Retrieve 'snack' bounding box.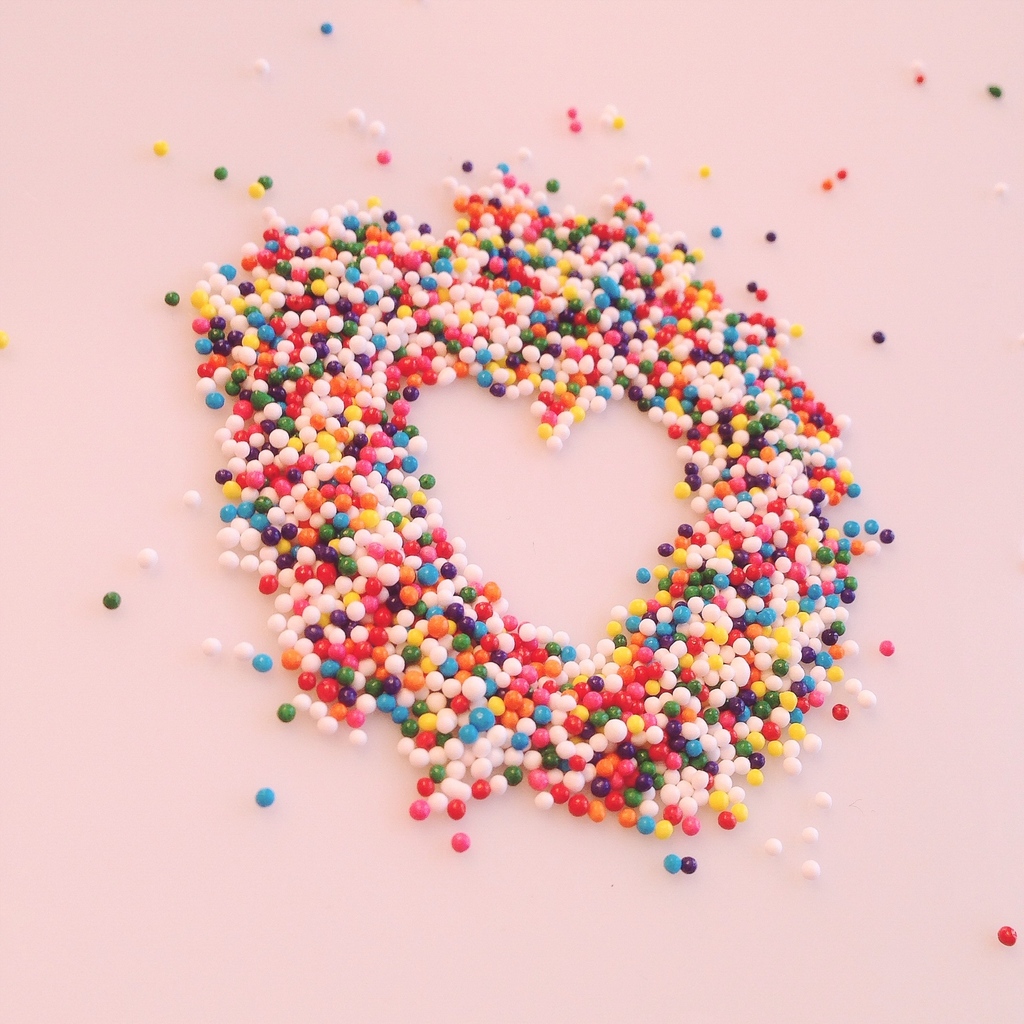
Bounding box: locate(0, 0, 1023, 1023).
